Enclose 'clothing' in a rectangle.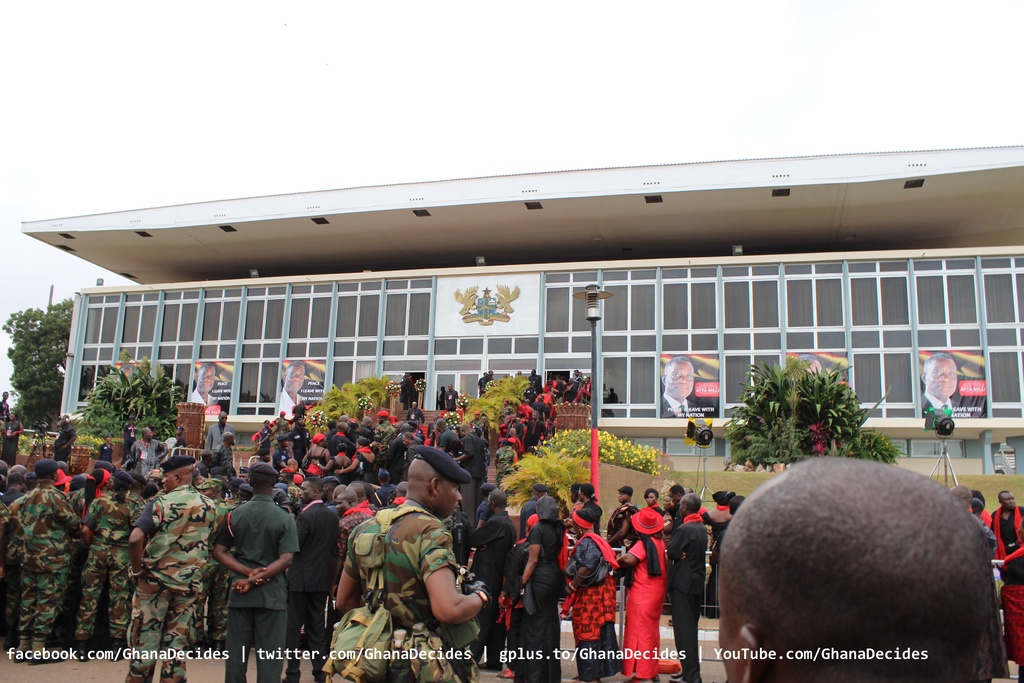
crop(345, 497, 481, 682).
